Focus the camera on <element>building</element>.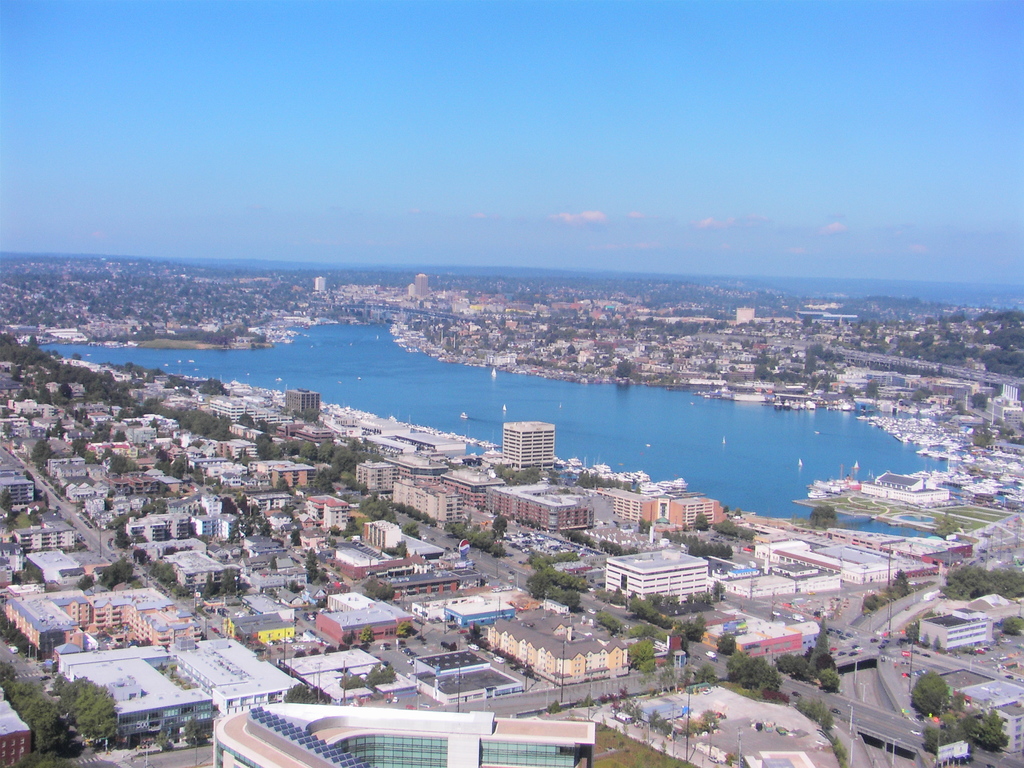
Focus region: (0,682,33,767).
